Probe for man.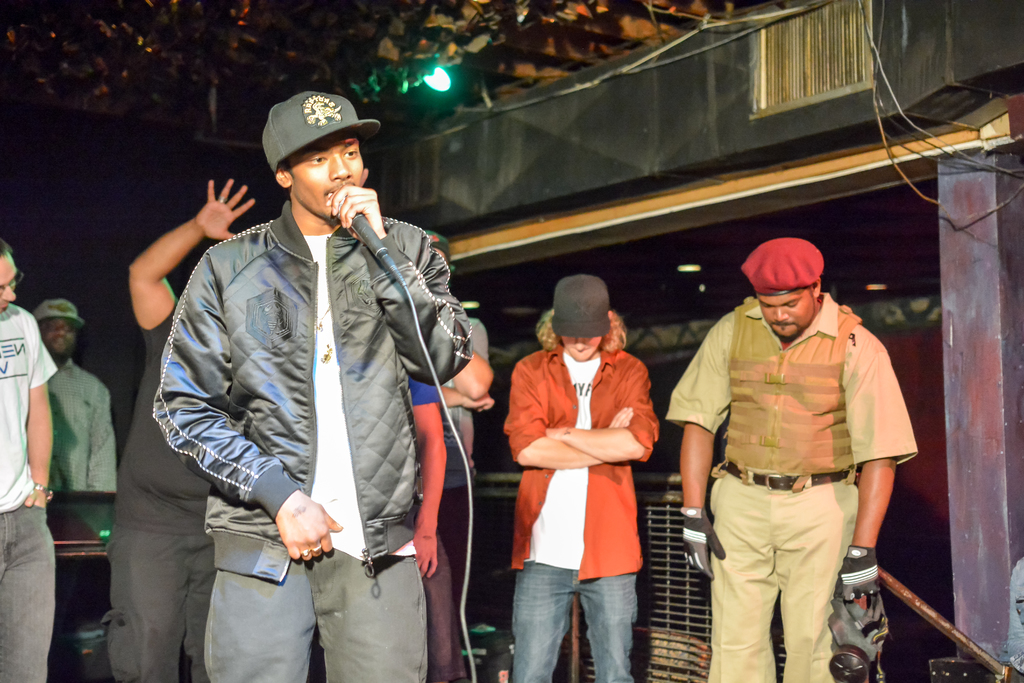
Probe result: bbox=(138, 79, 484, 677).
